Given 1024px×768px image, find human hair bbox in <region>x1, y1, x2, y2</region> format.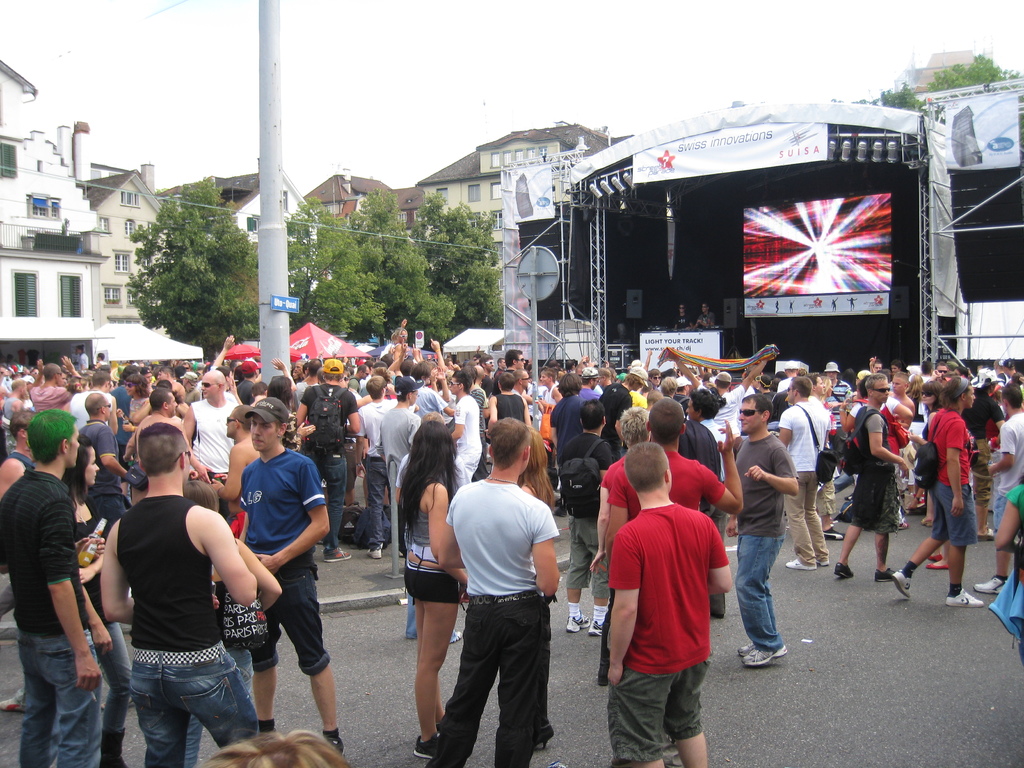
<region>357, 364, 368, 372</region>.
